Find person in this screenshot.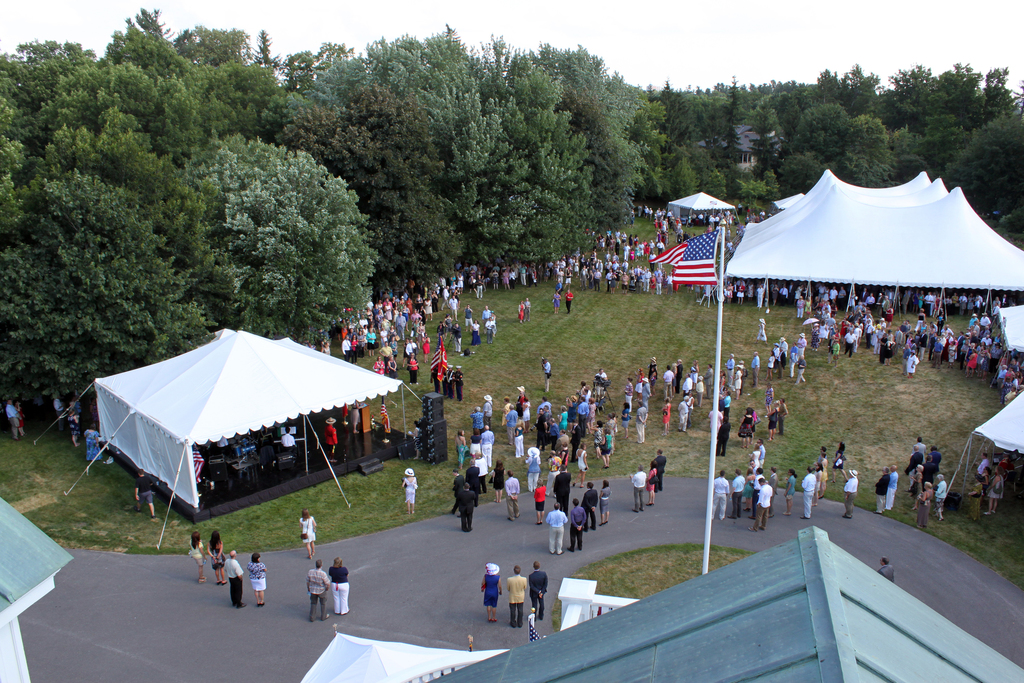
The bounding box for person is x1=647 y1=461 x2=657 y2=505.
